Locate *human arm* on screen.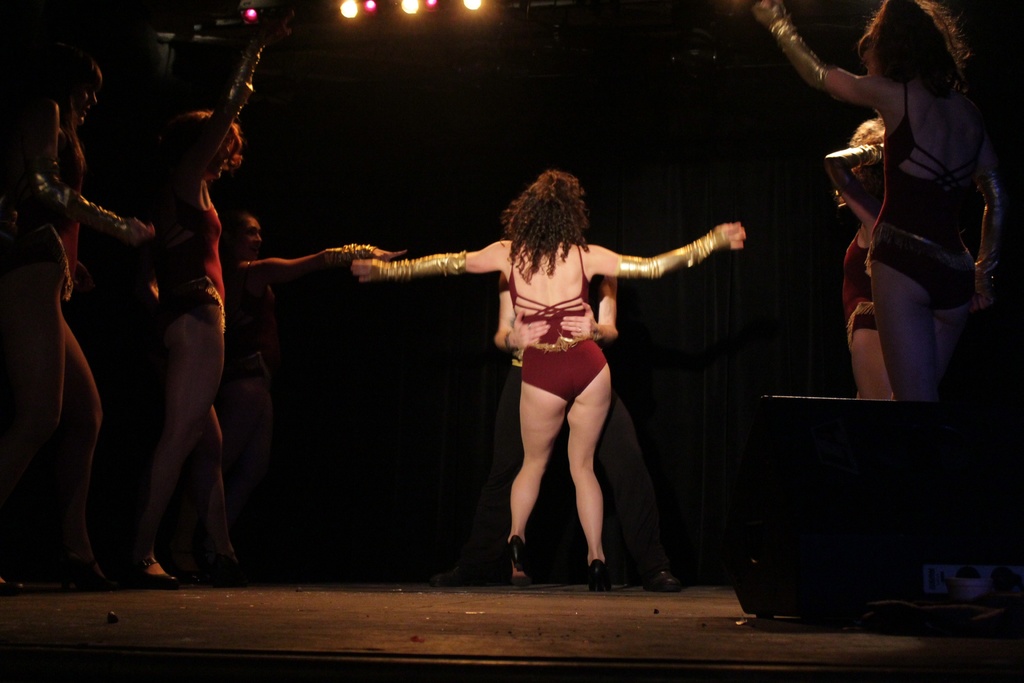
On screen at BBox(355, 243, 503, 284).
